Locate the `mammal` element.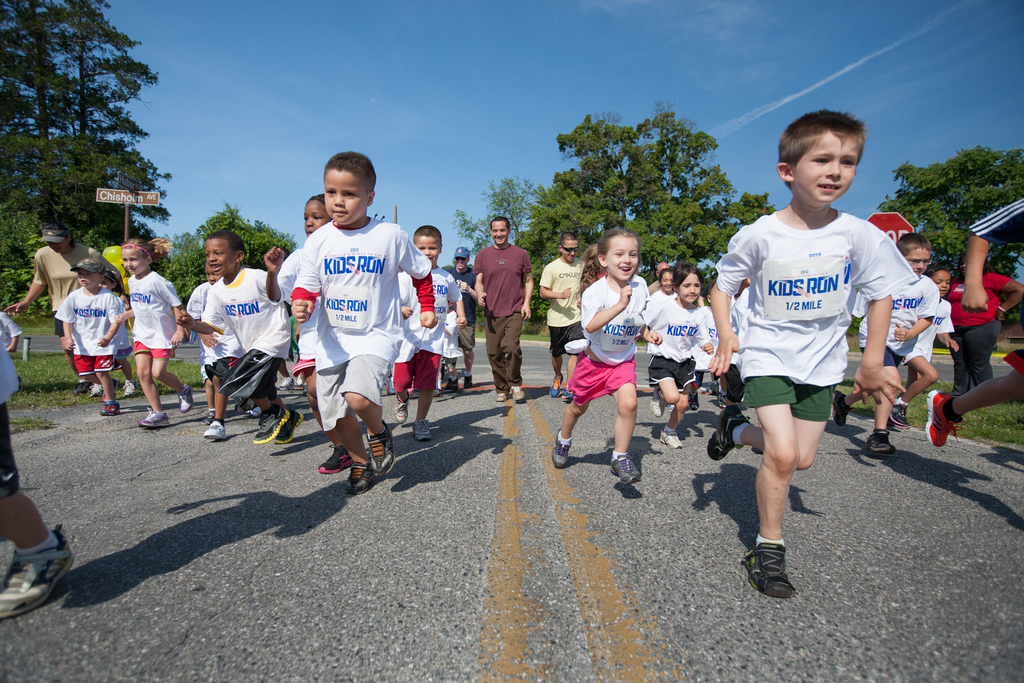
Element bbox: rect(0, 335, 76, 621).
